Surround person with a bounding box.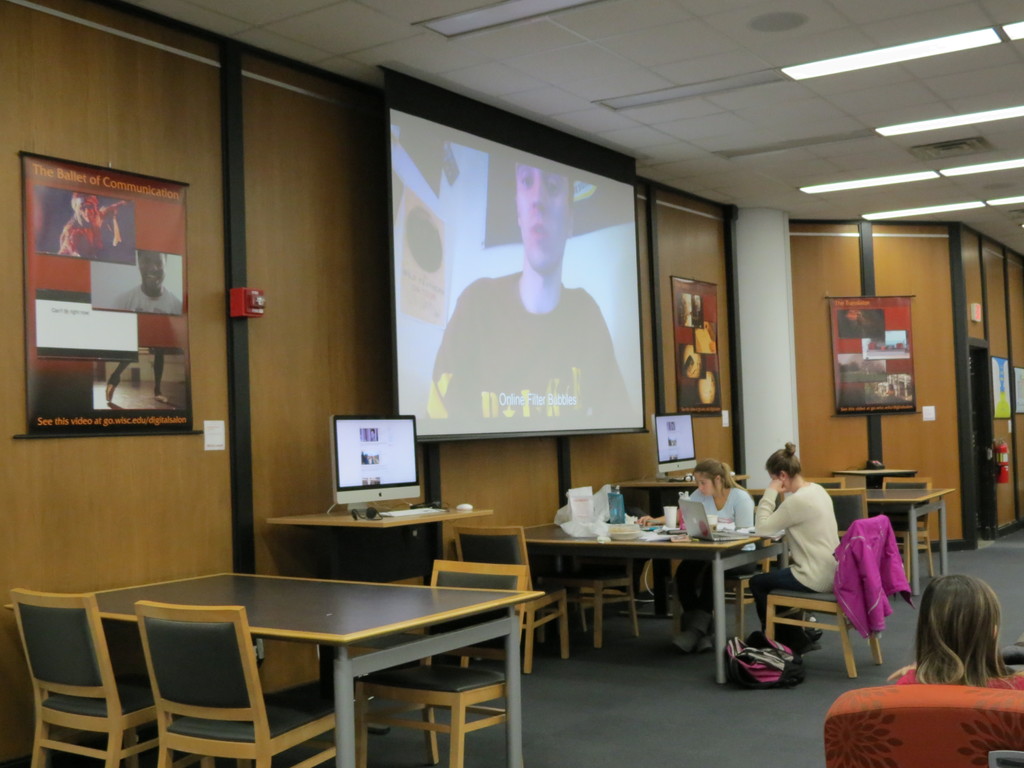
(665, 461, 760, 655).
